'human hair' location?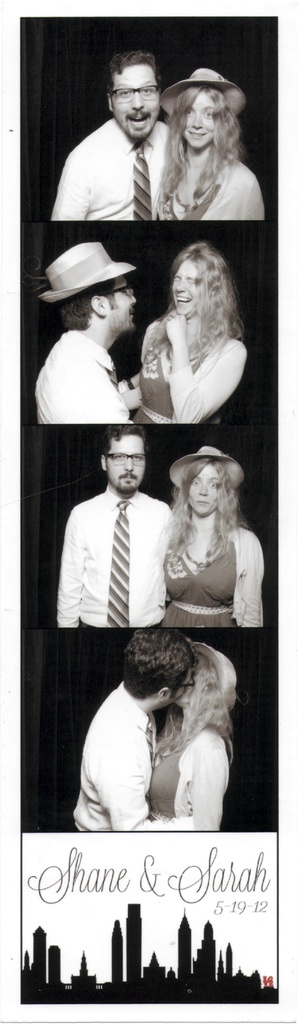
l=166, t=77, r=243, b=204
